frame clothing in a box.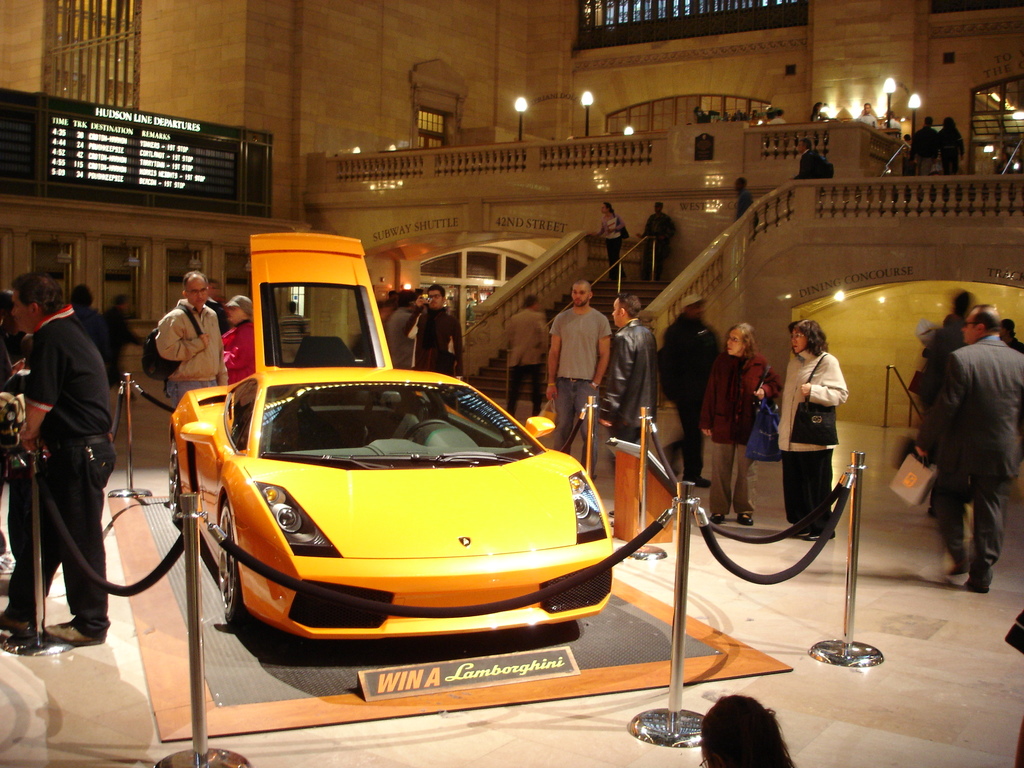
[638, 209, 674, 270].
